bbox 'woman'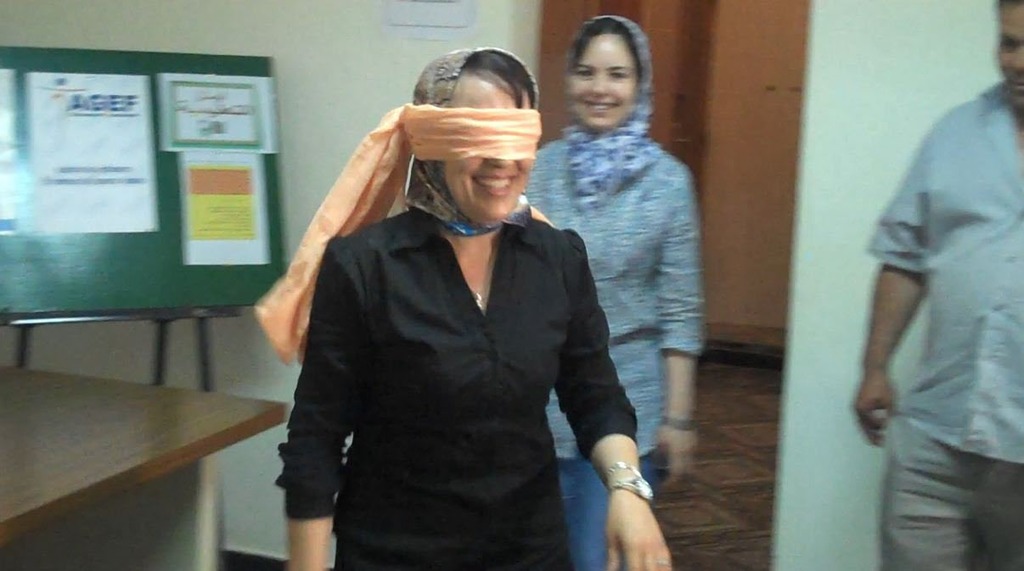
[left=520, top=14, right=701, bottom=570]
